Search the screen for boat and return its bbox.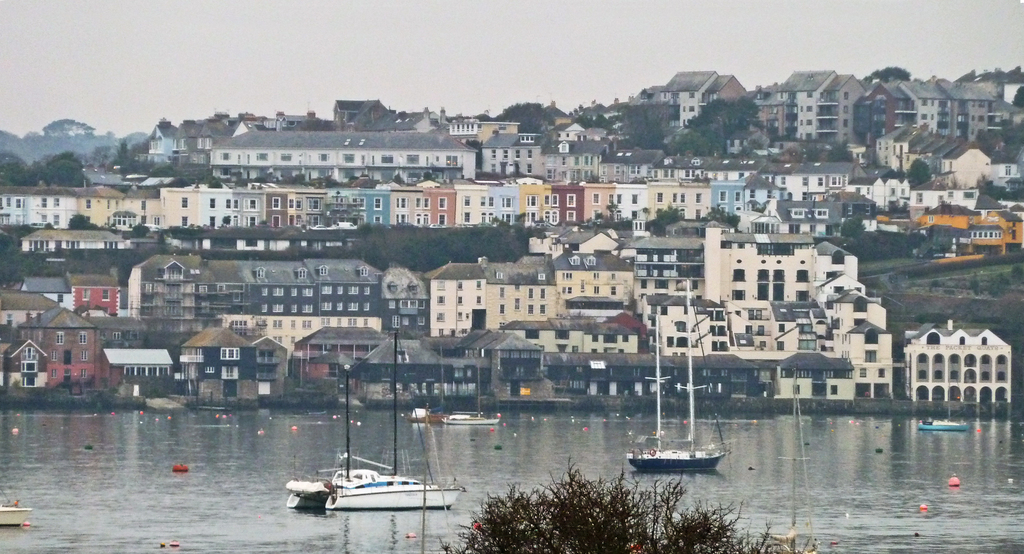
Found: {"left": 628, "top": 346, "right": 743, "bottom": 495}.
